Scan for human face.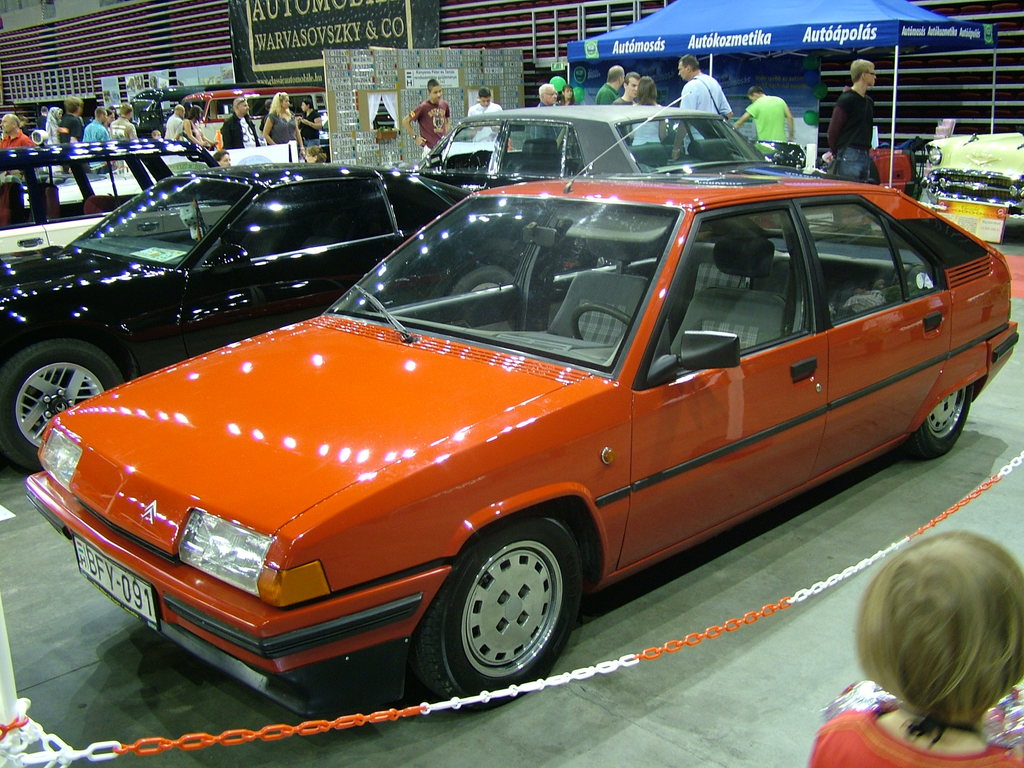
Scan result: 675:61:690:81.
